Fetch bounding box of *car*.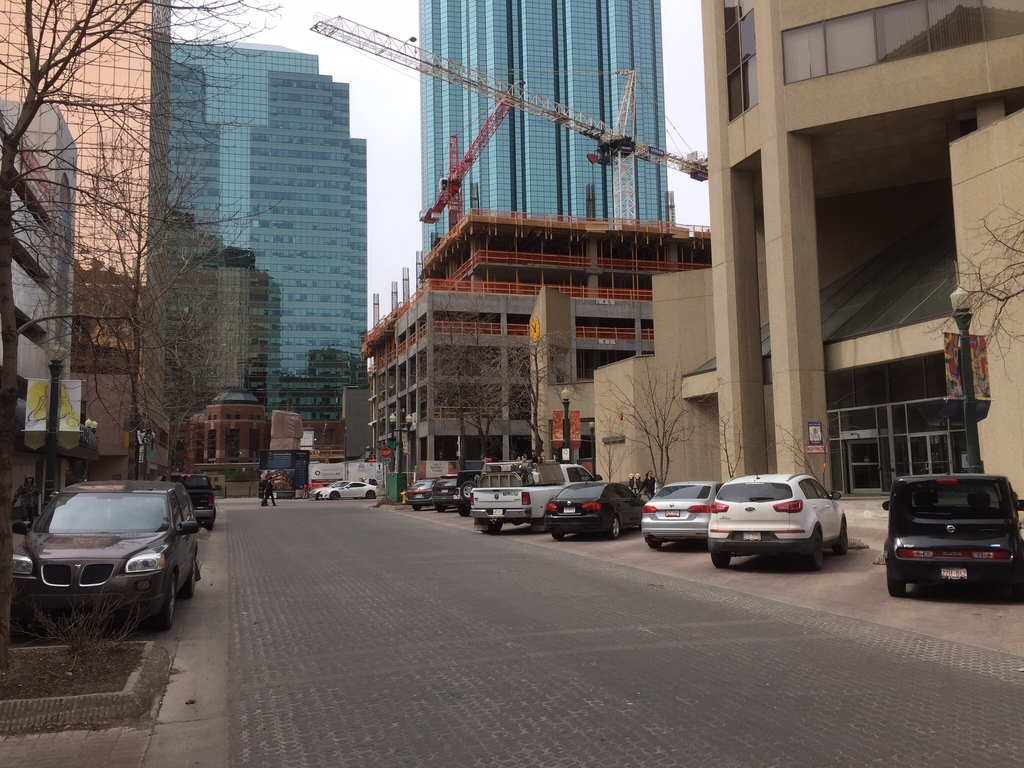
Bbox: (884,474,1023,597).
